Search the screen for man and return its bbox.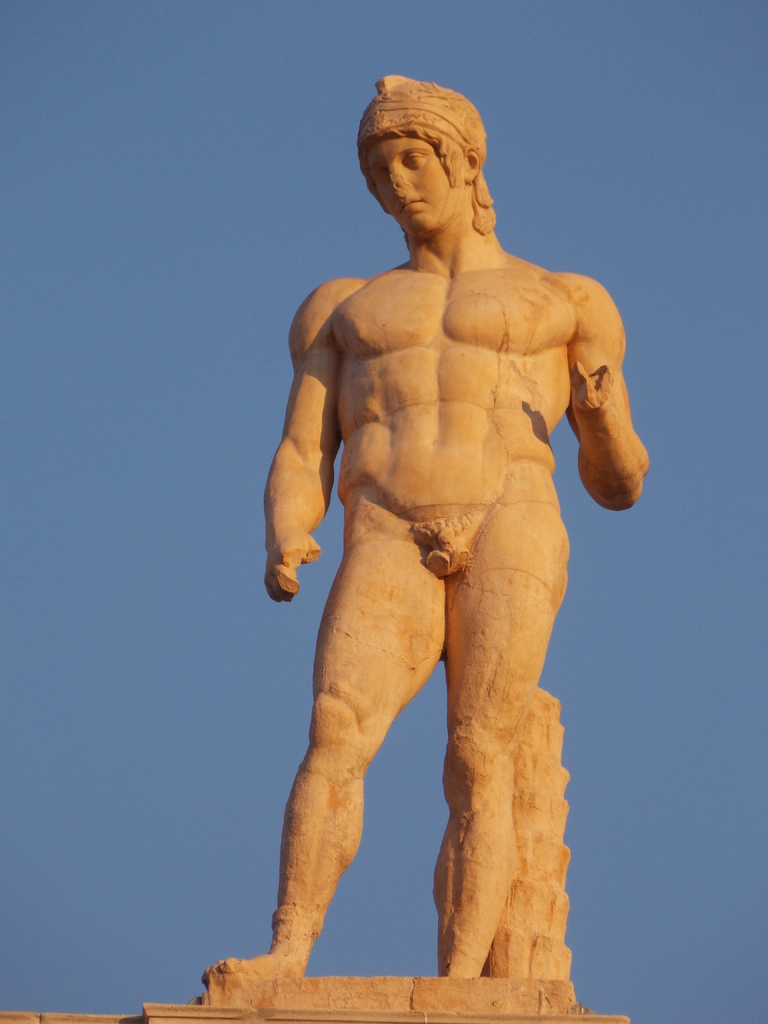
Found: {"x1": 239, "y1": 136, "x2": 644, "y2": 977}.
